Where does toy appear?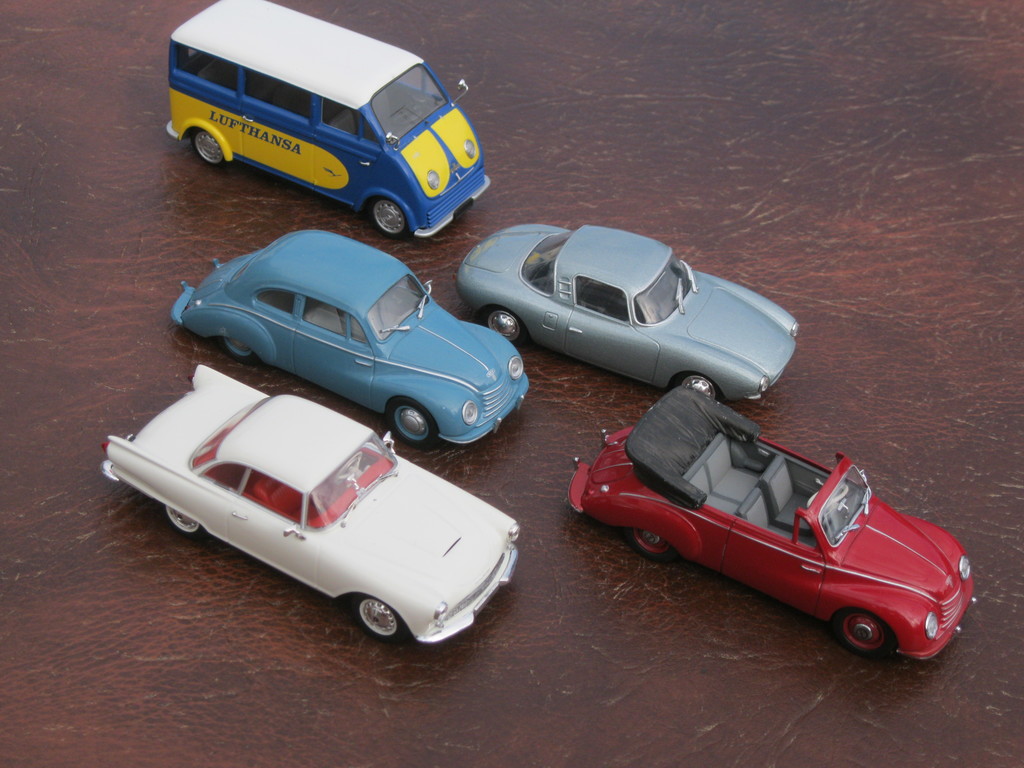
Appears at left=557, top=389, right=981, bottom=659.
